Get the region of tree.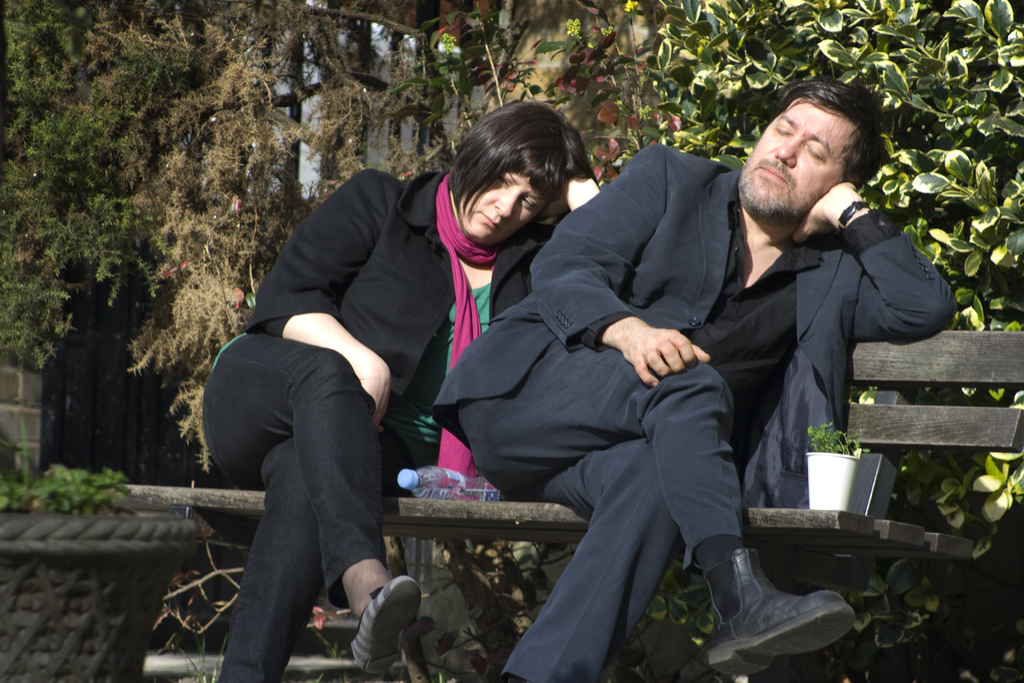
[left=524, top=0, right=1023, bottom=531].
